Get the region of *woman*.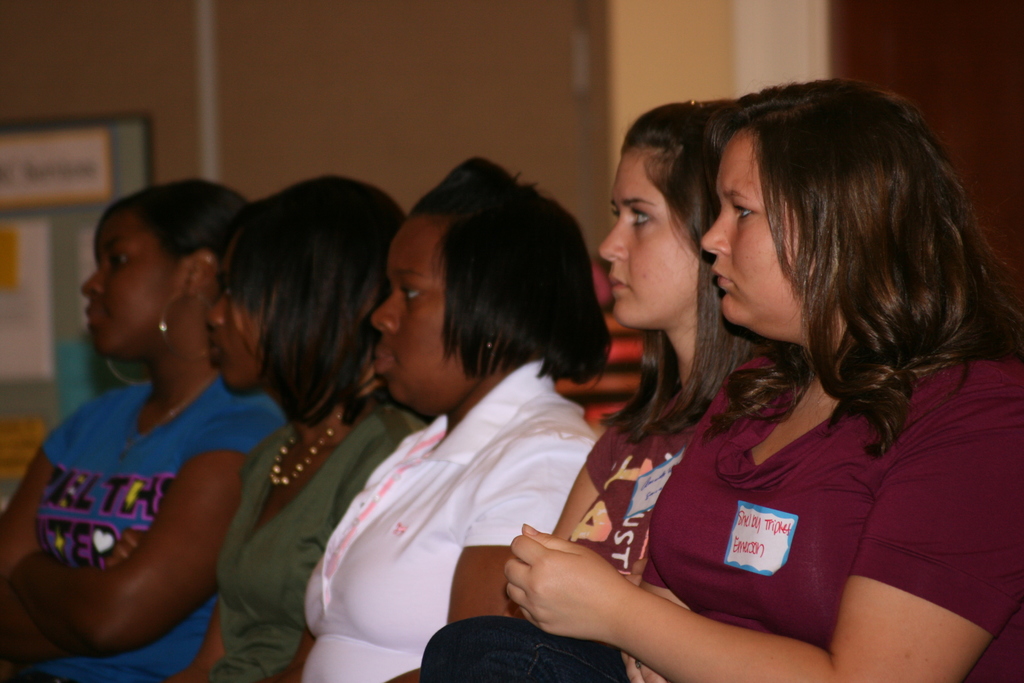
rect(500, 71, 1023, 682).
